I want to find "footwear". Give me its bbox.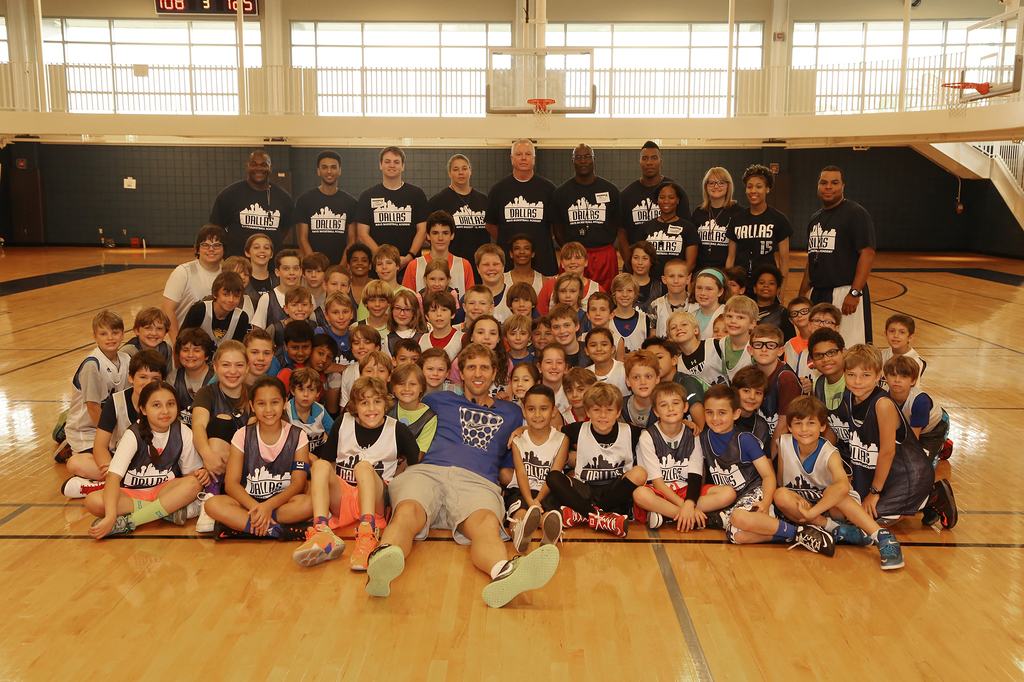
<region>643, 507, 680, 532</region>.
